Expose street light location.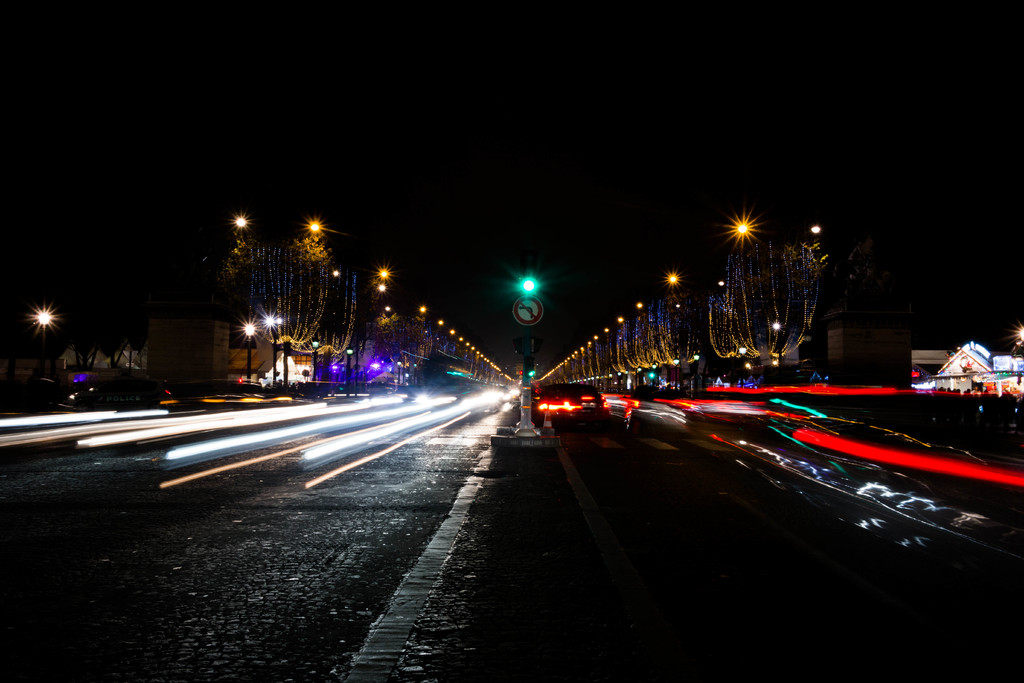
Exposed at {"x1": 667, "y1": 274, "x2": 676, "y2": 286}.
